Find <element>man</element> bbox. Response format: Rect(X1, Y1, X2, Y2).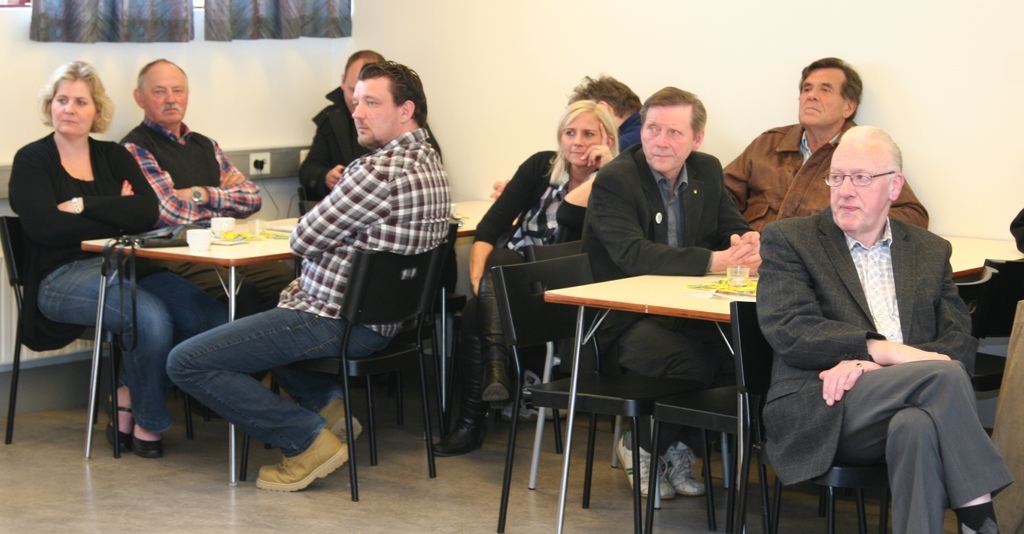
Rect(575, 85, 761, 499).
